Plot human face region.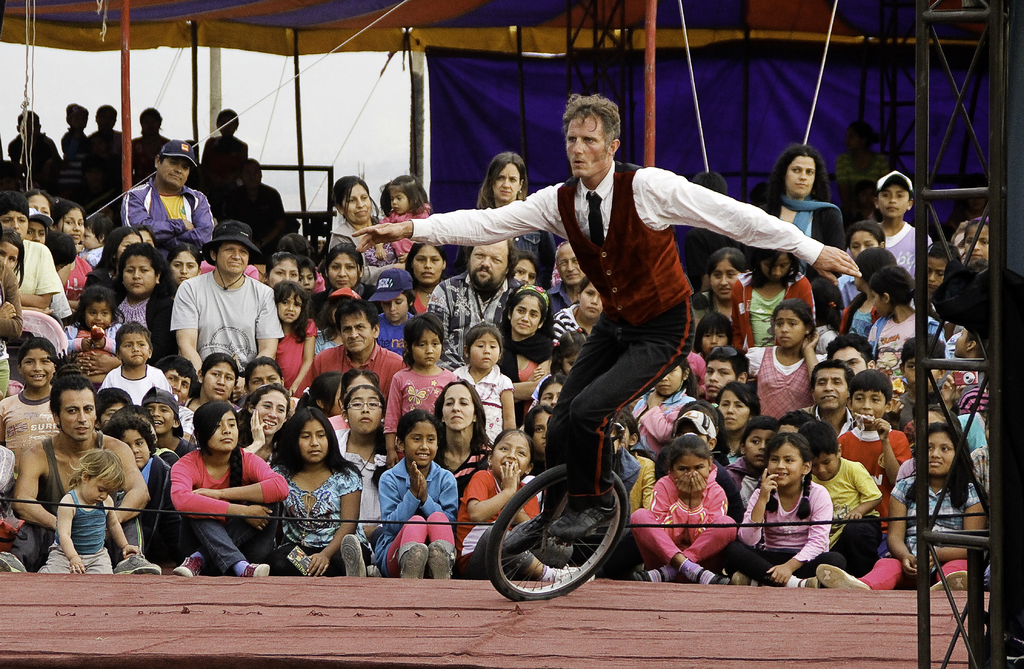
Plotted at bbox=[489, 164, 522, 200].
